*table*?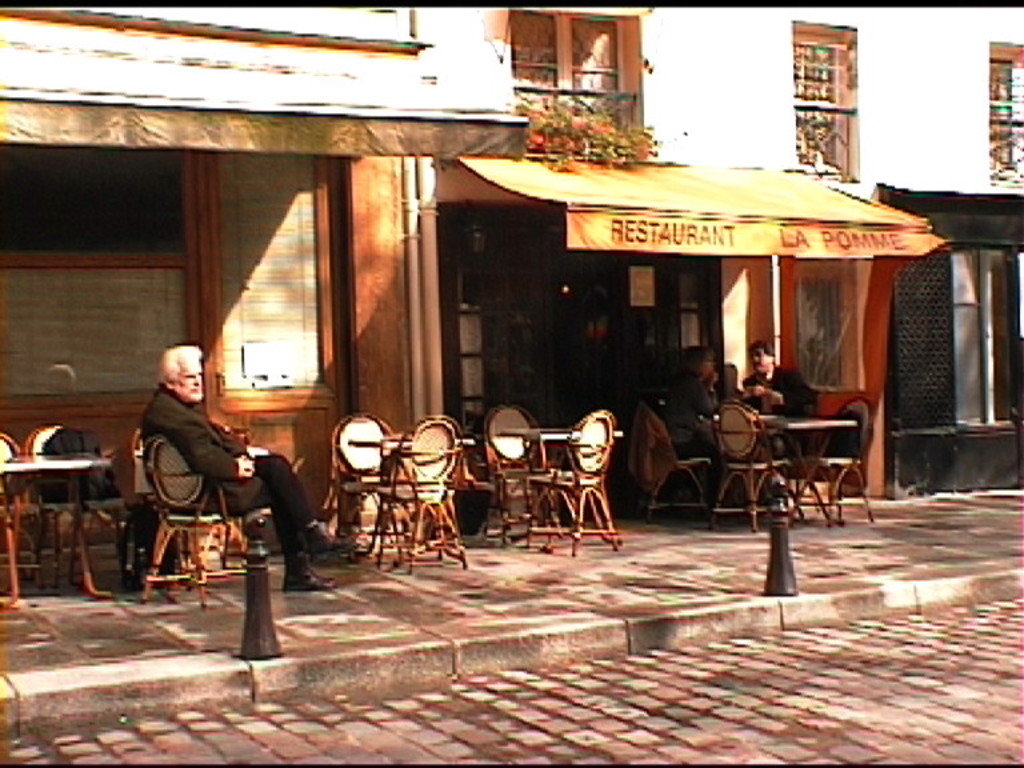
bbox=(347, 433, 448, 569)
